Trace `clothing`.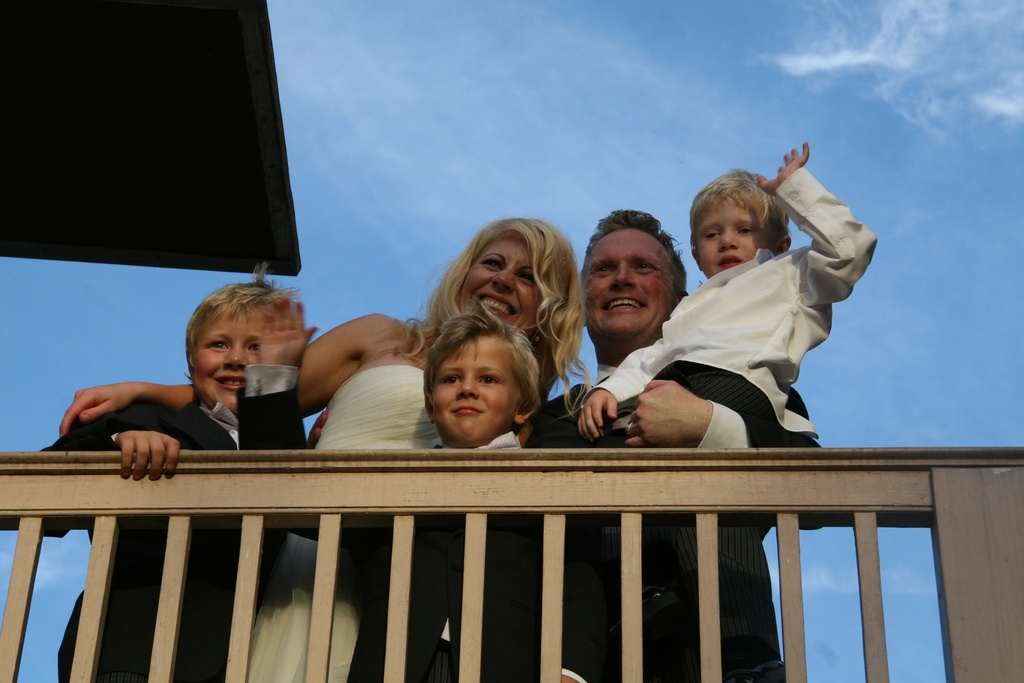
Traced to {"left": 8, "top": 339, "right": 328, "bottom": 682}.
